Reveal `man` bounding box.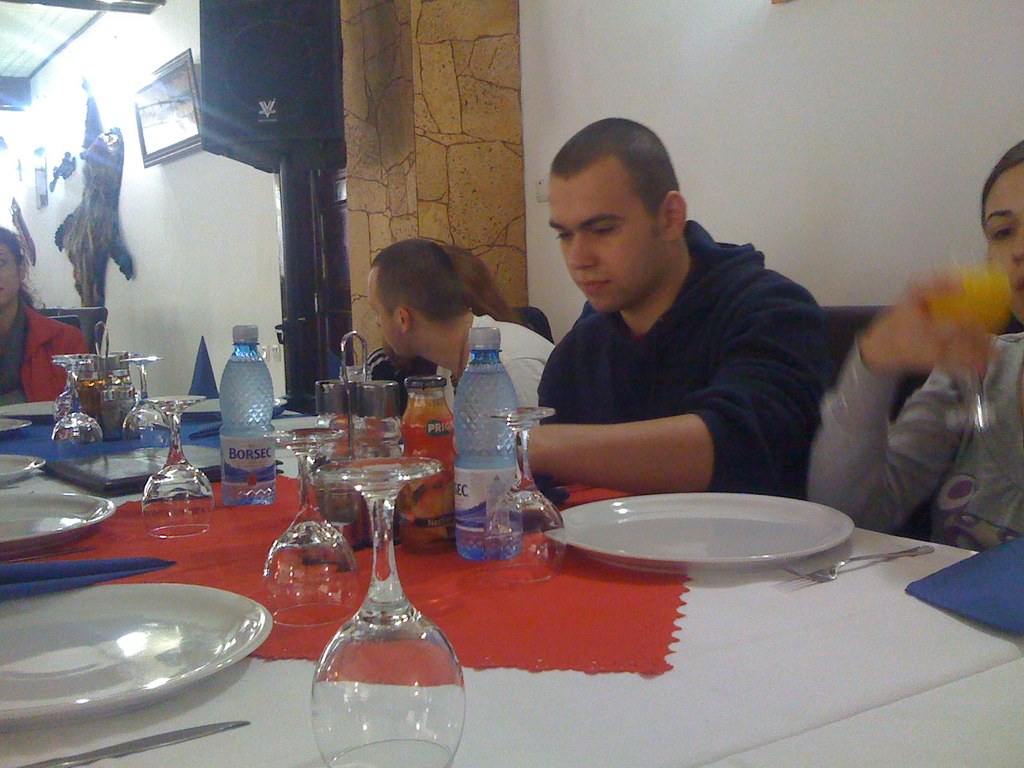
Revealed: <region>365, 237, 561, 436</region>.
